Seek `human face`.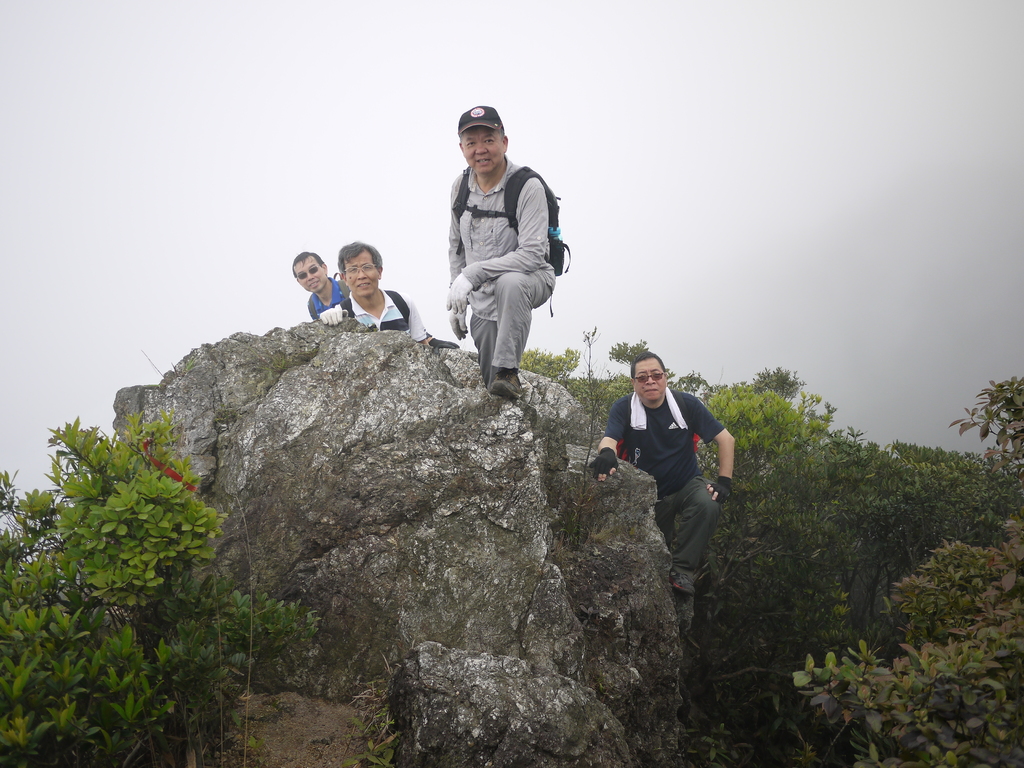
box=[636, 357, 664, 399].
